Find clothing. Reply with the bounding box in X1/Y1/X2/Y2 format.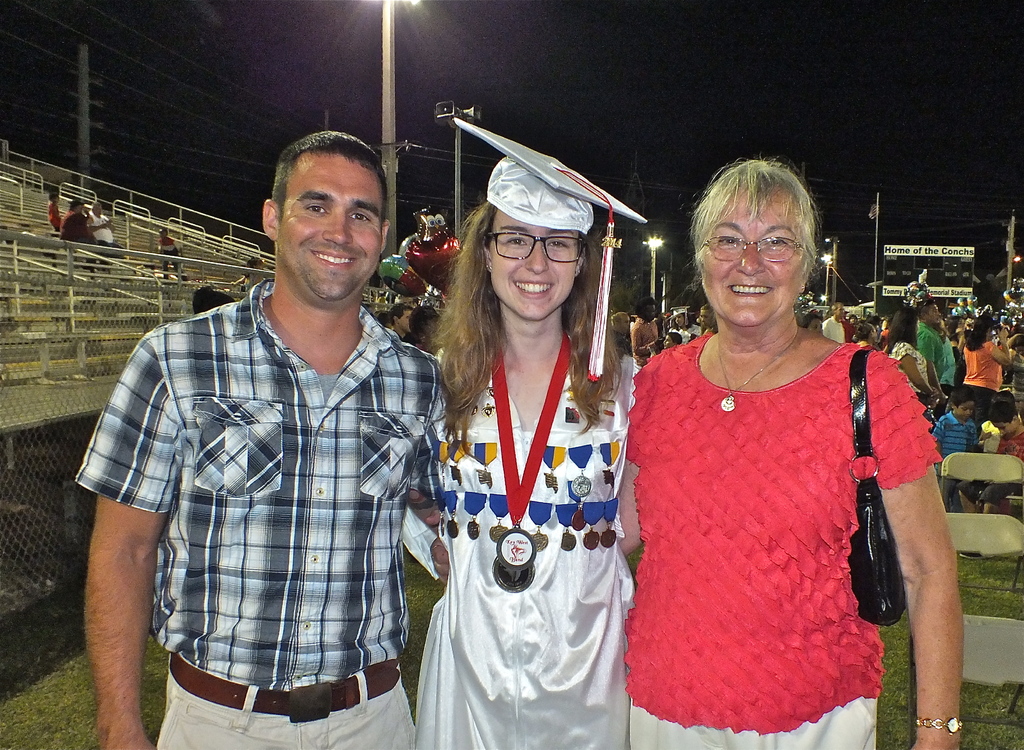
68/272/458/749.
